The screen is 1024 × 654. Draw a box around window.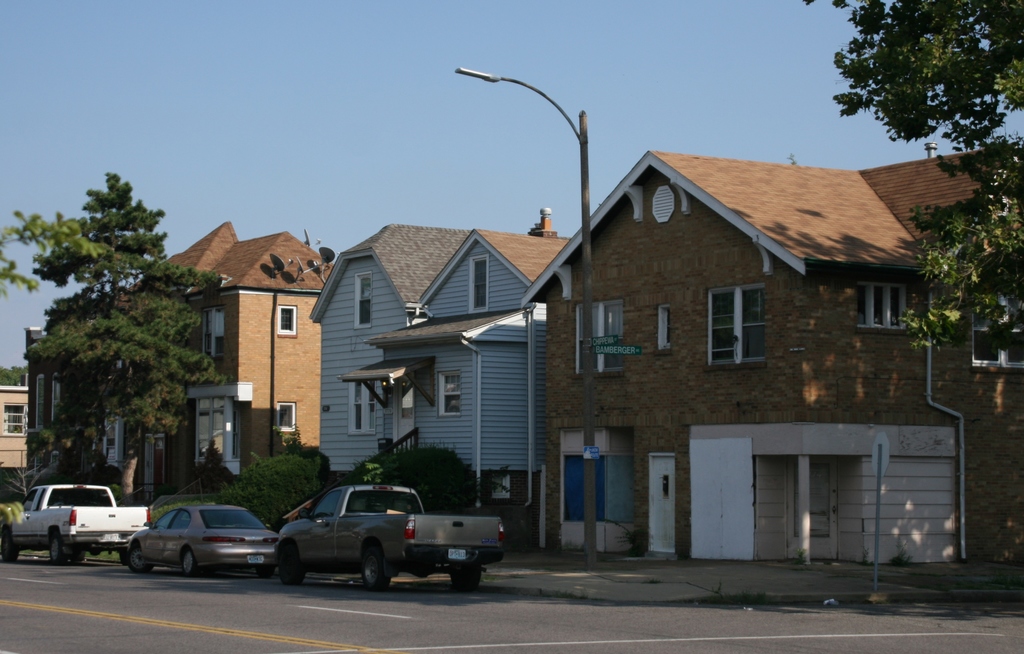
box(467, 254, 492, 314).
